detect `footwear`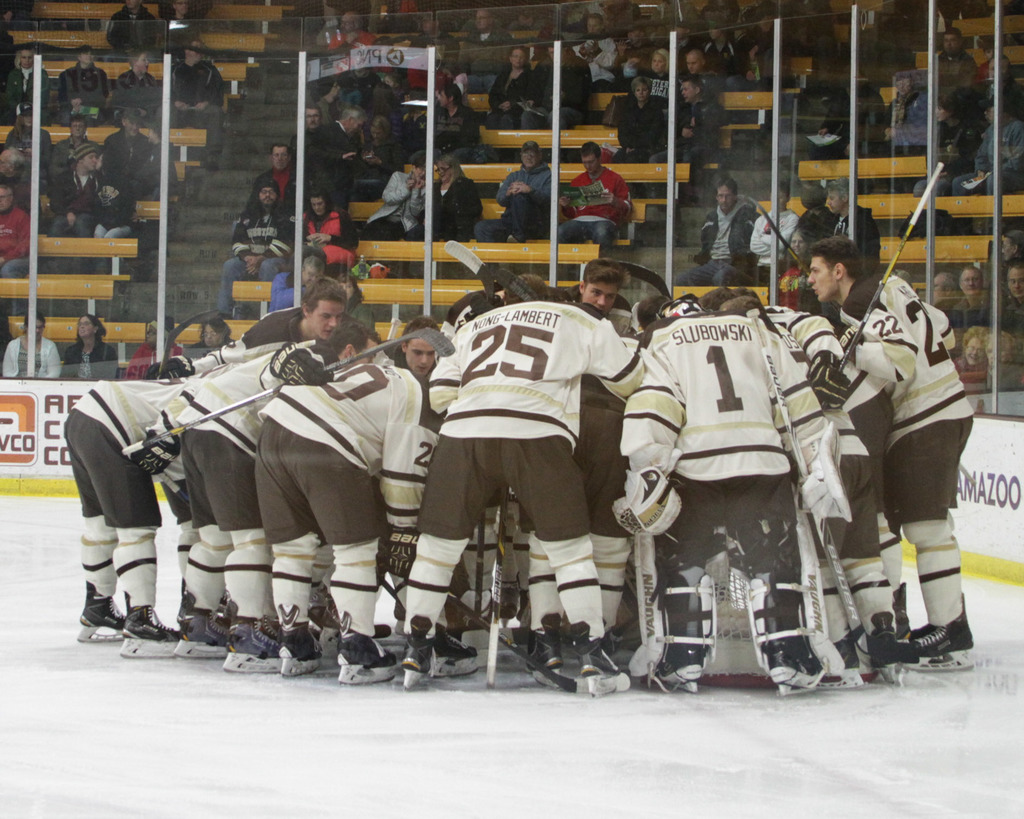
124/601/180/643
